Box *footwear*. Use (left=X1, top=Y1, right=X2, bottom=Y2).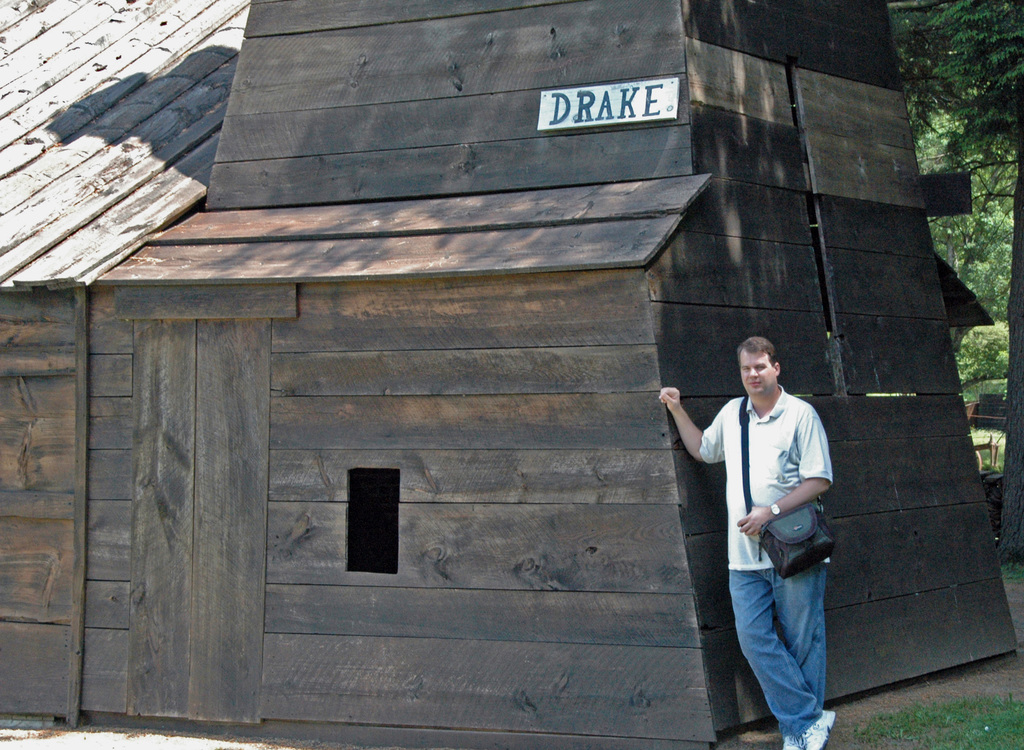
(left=781, top=733, right=797, bottom=749).
